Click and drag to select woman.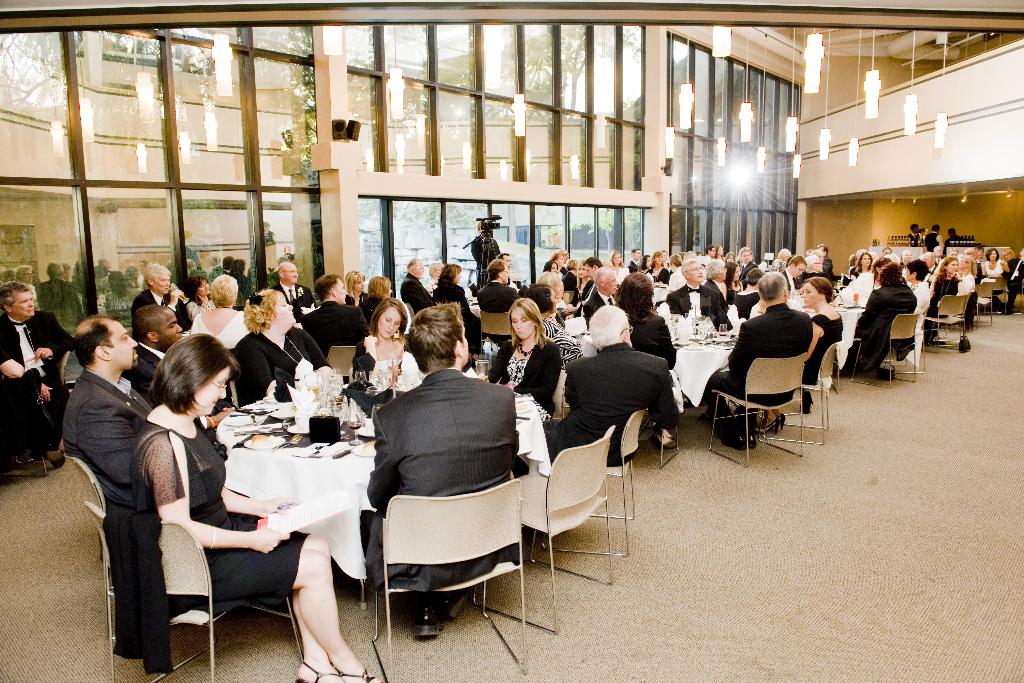
Selection: pyautogui.locateOnScreen(544, 272, 566, 311).
